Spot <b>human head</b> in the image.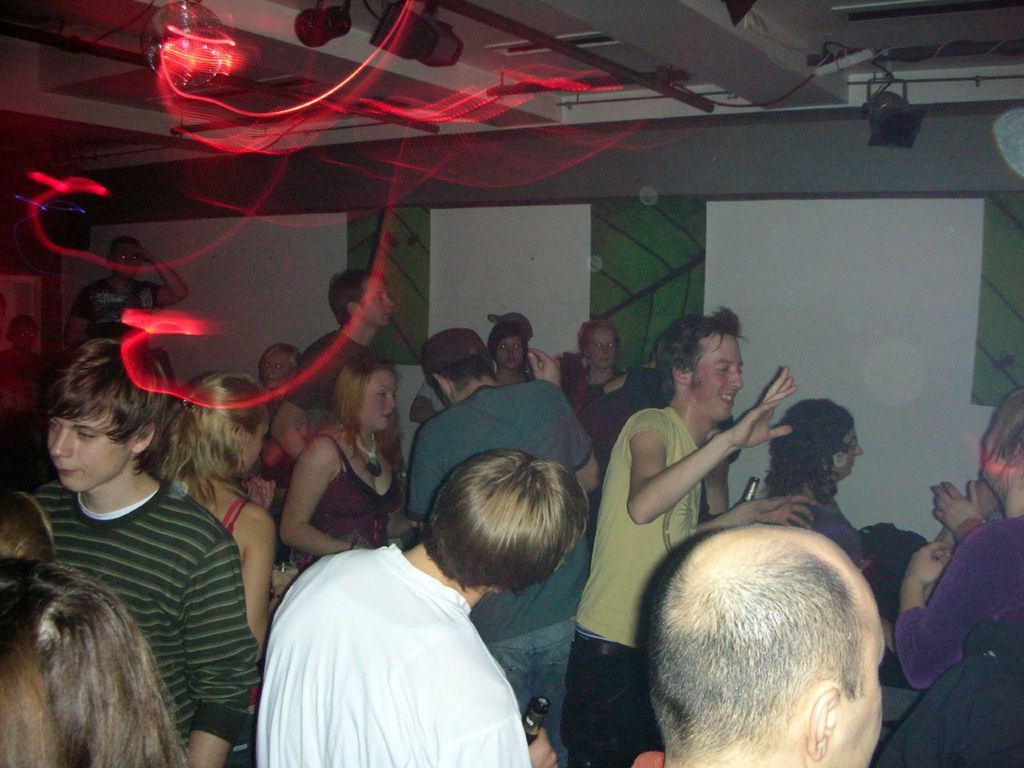
<b>human head</b> found at detection(499, 312, 531, 334).
